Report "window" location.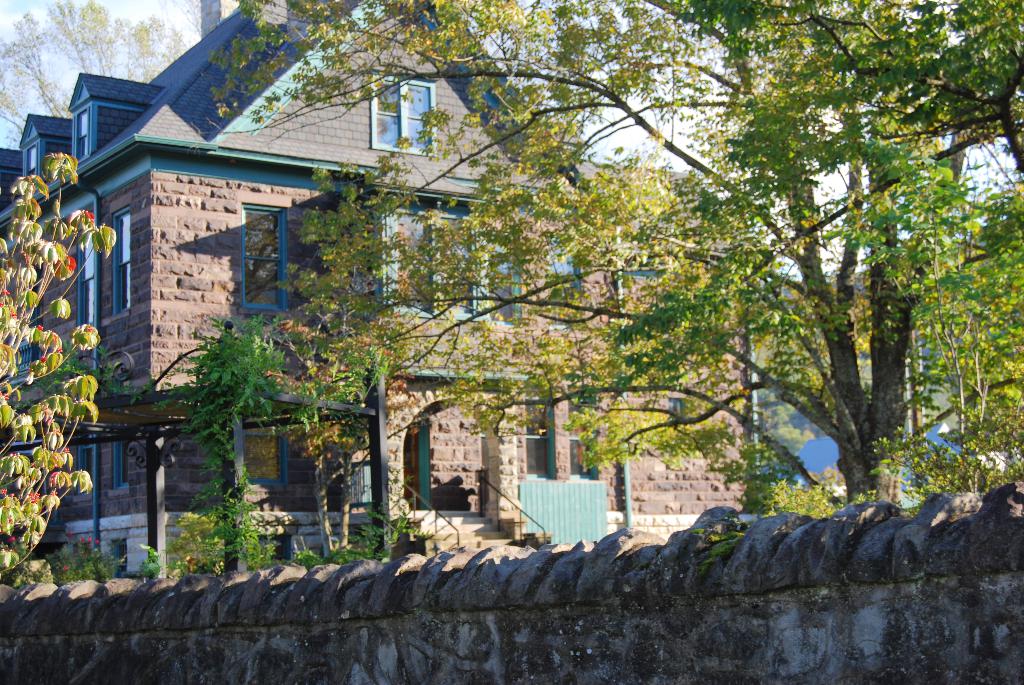
Report: (237,411,289,489).
